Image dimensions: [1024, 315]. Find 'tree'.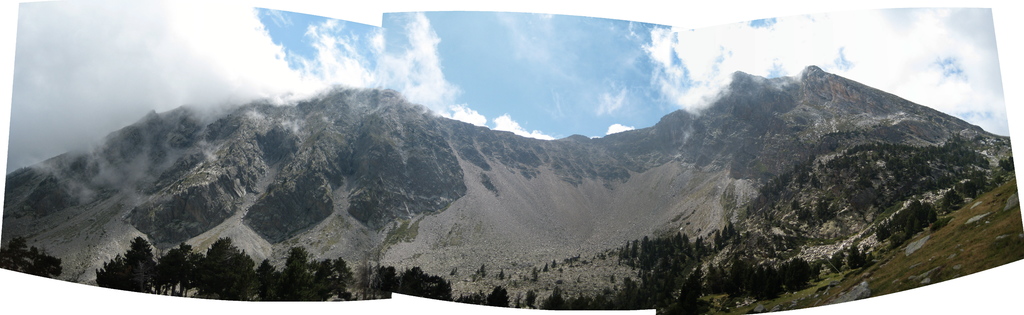
[left=490, top=288, right=509, bottom=305].
